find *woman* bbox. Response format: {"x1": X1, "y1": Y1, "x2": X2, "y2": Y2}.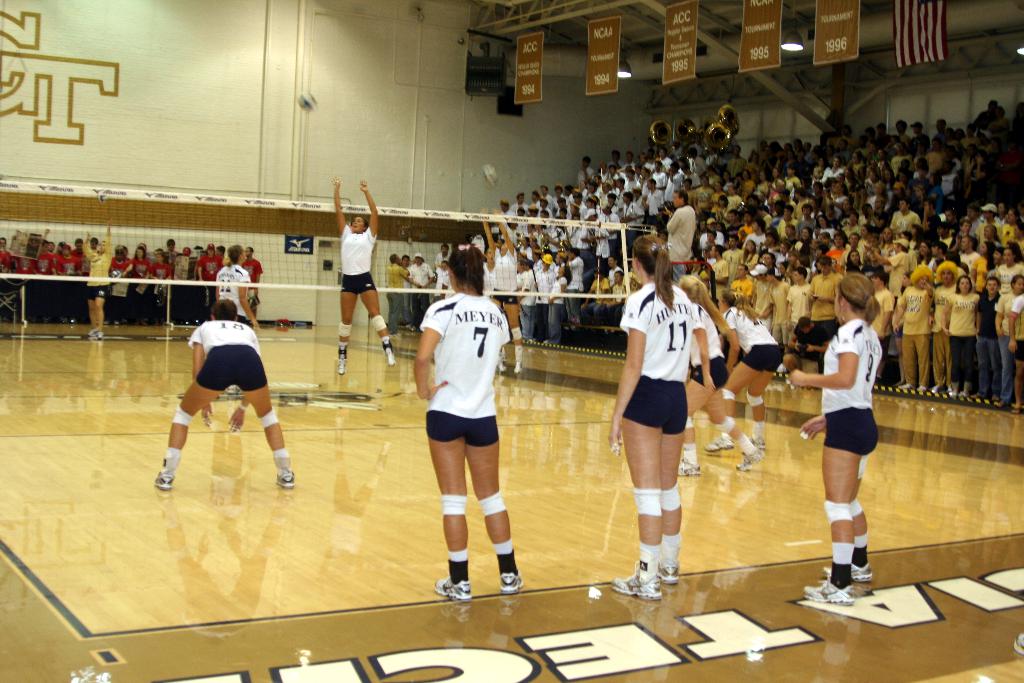
{"x1": 882, "y1": 167, "x2": 894, "y2": 189}.
